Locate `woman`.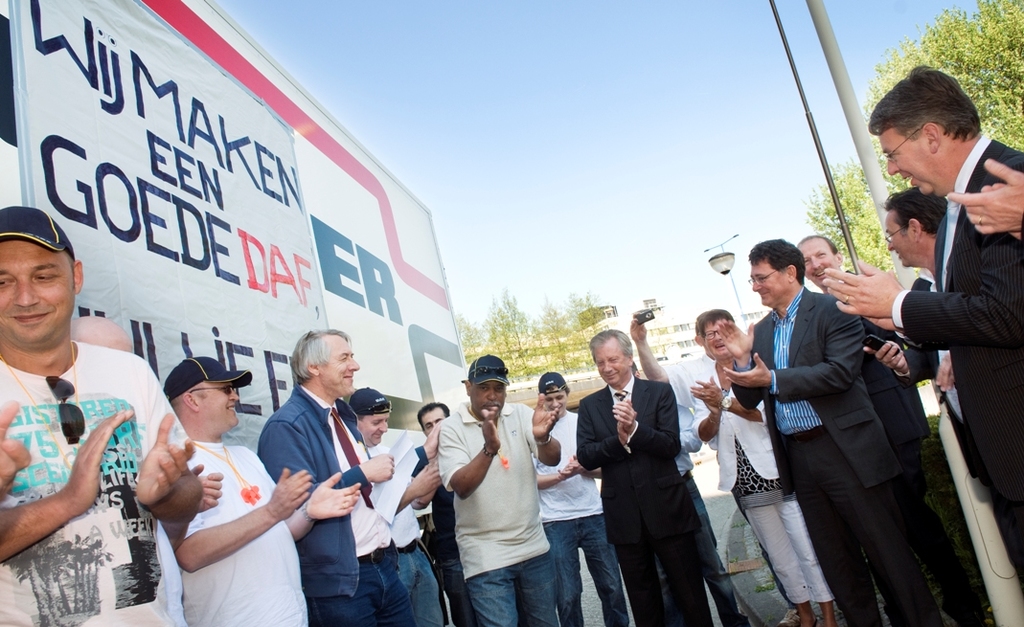
Bounding box: region(627, 311, 833, 626).
